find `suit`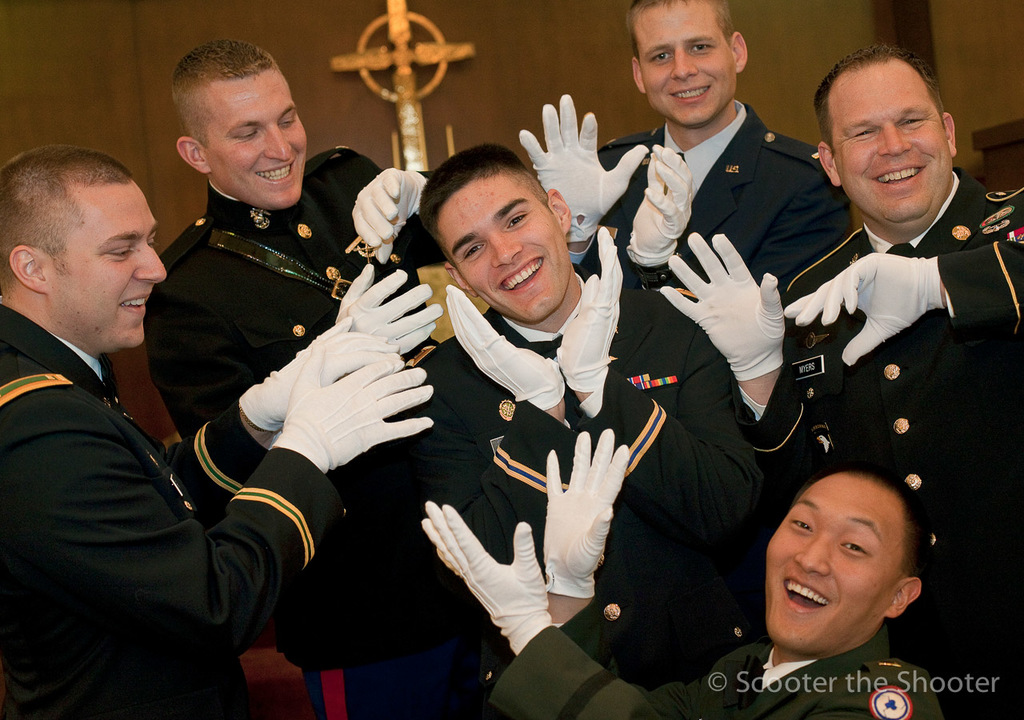
(598,103,854,288)
